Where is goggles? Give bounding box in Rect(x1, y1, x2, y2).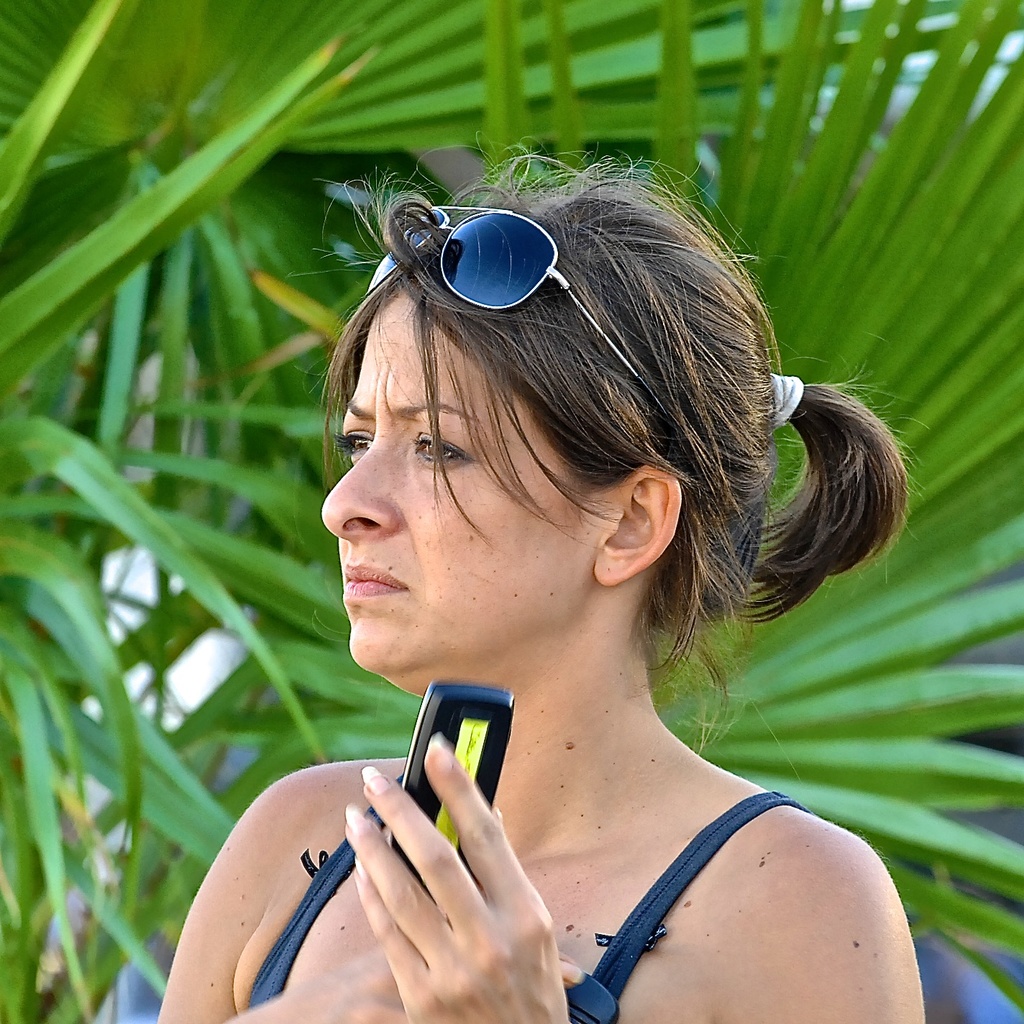
Rect(365, 204, 669, 423).
